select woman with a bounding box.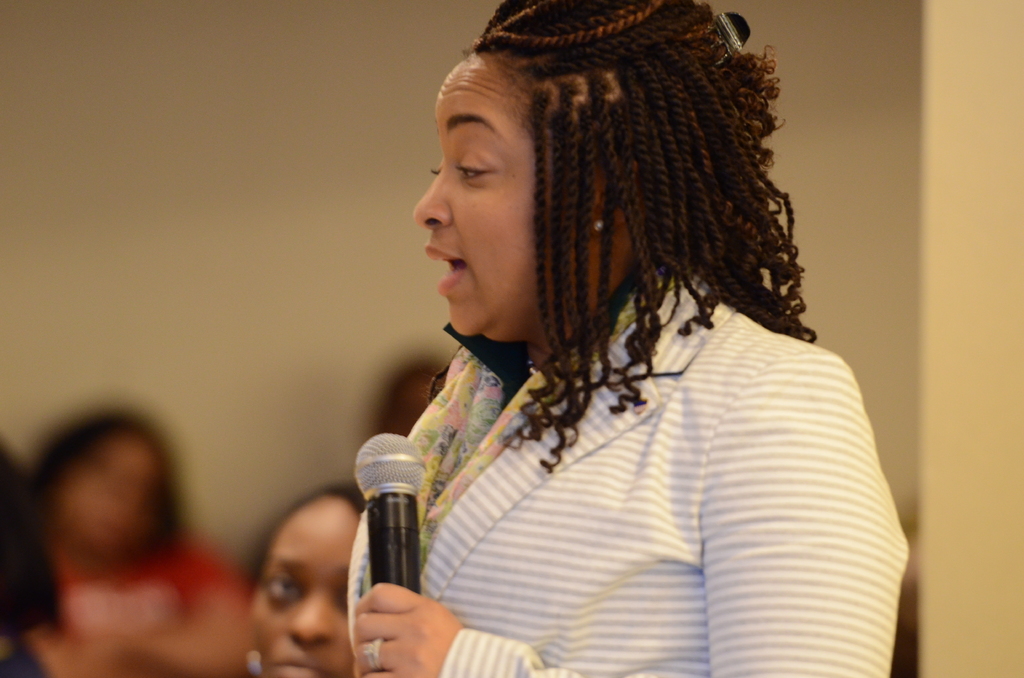
<box>248,476,372,677</box>.
